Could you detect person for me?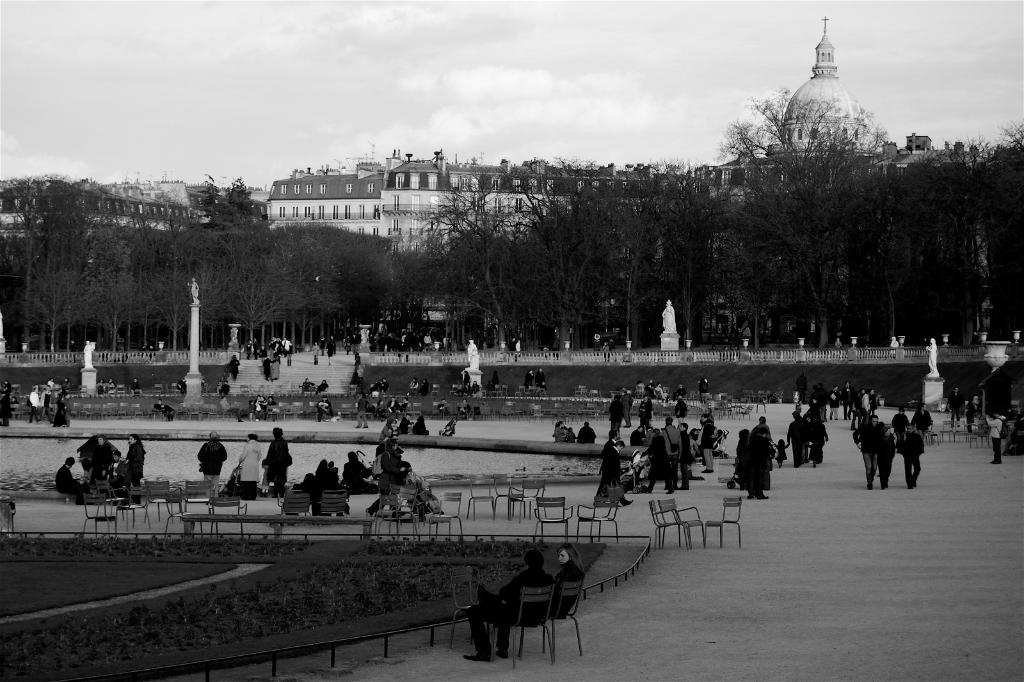
Detection result: [86,433,110,483].
